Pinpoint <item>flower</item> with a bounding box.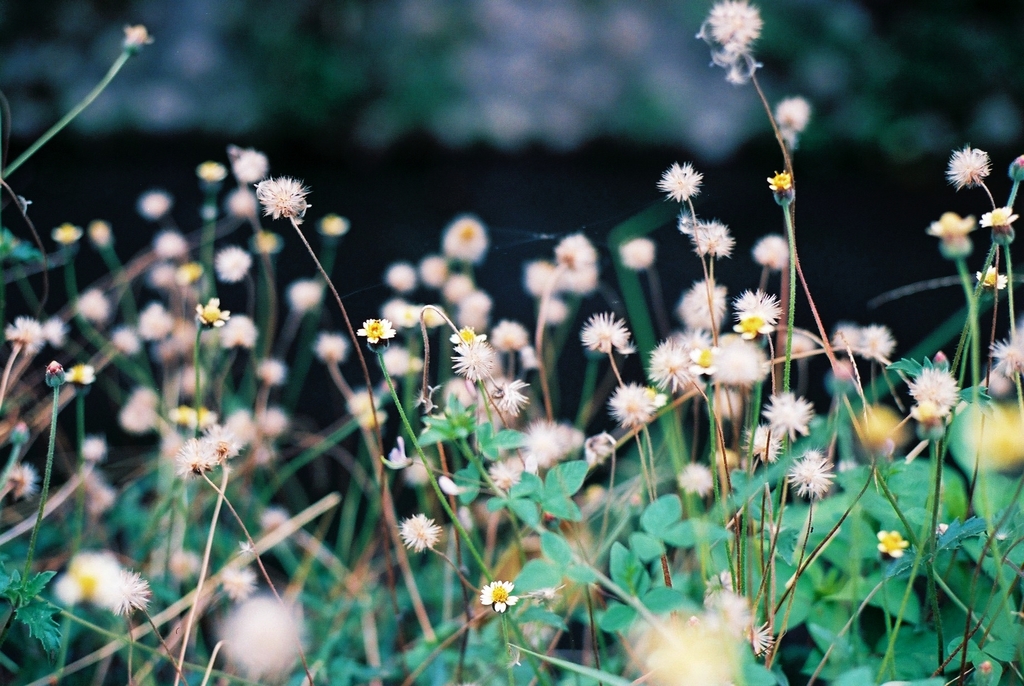
{"left": 451, "top": 339, "right": 489, "bottom": 380}.
